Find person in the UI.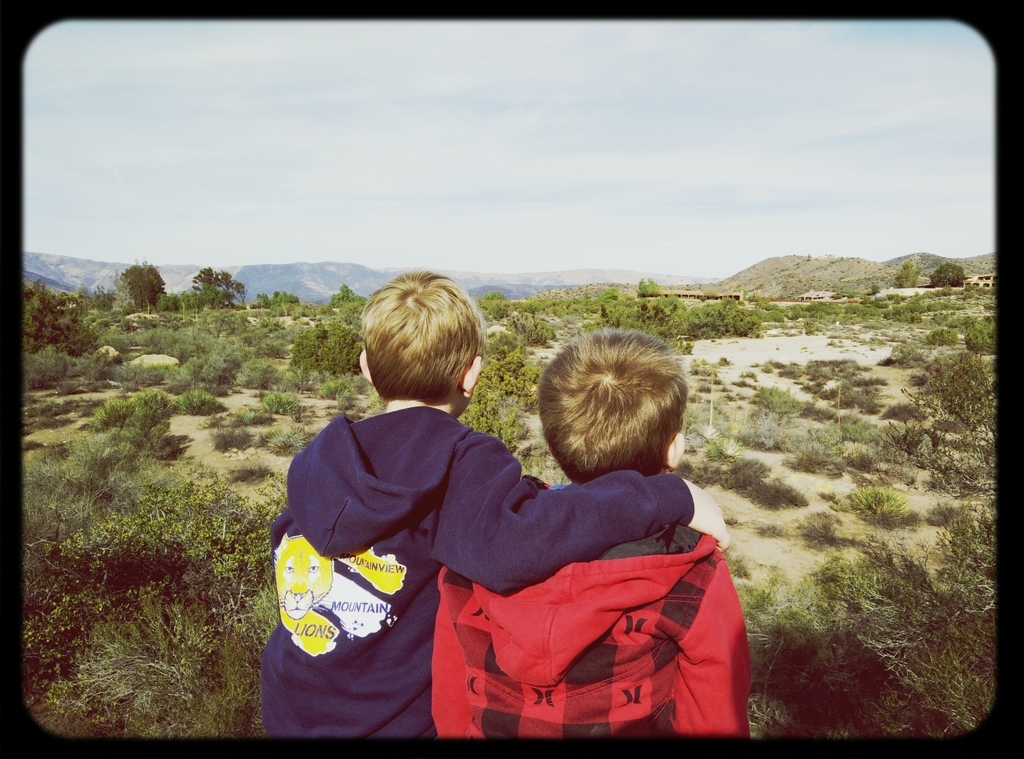
UI element at (x1=431, y1=330, x2=755, y2=737).
